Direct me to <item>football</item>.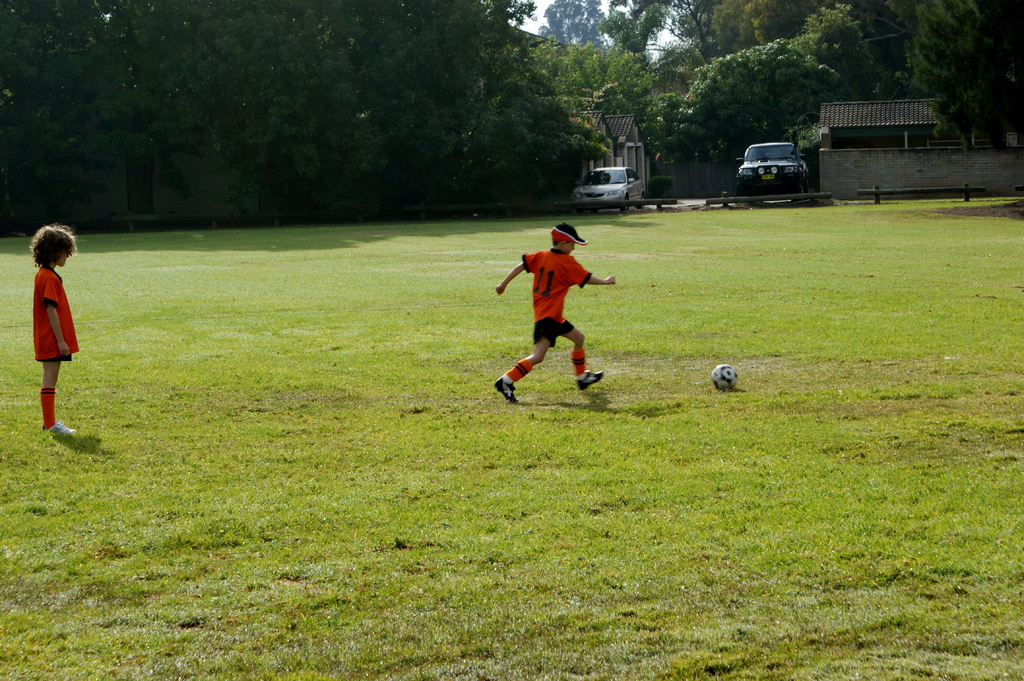
Direction: detection(709, 365, 740, 393).
